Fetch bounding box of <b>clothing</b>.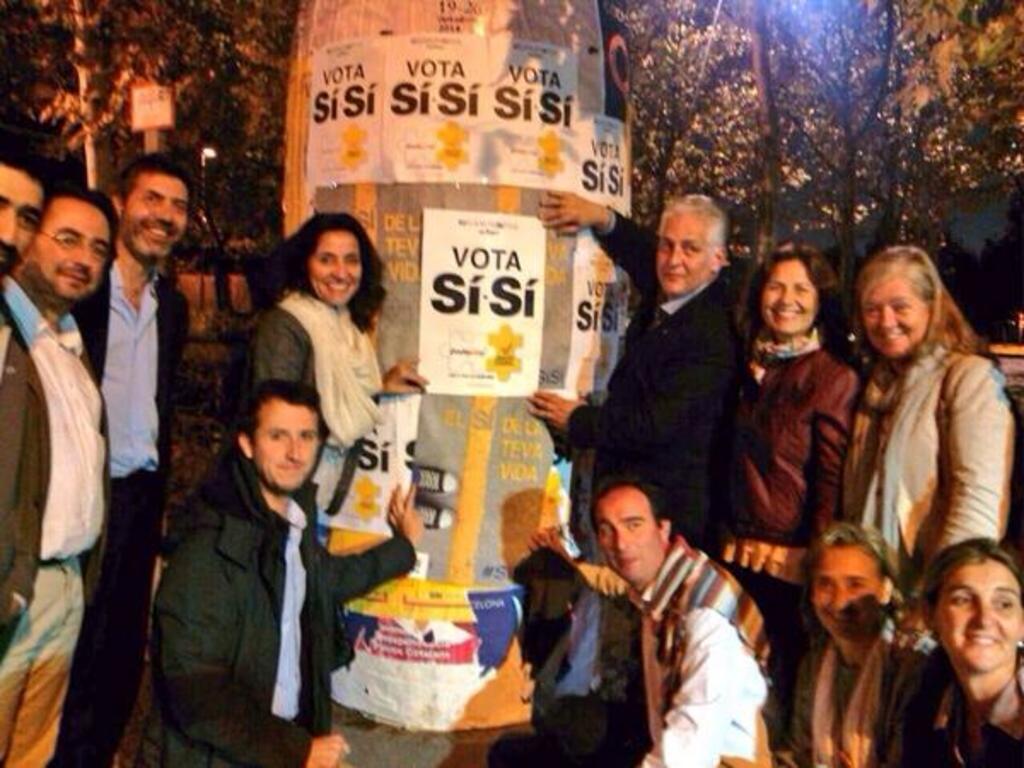
Bbox: {"left": 889, "top": 645, "right": 1022, "bottom": 766}.
